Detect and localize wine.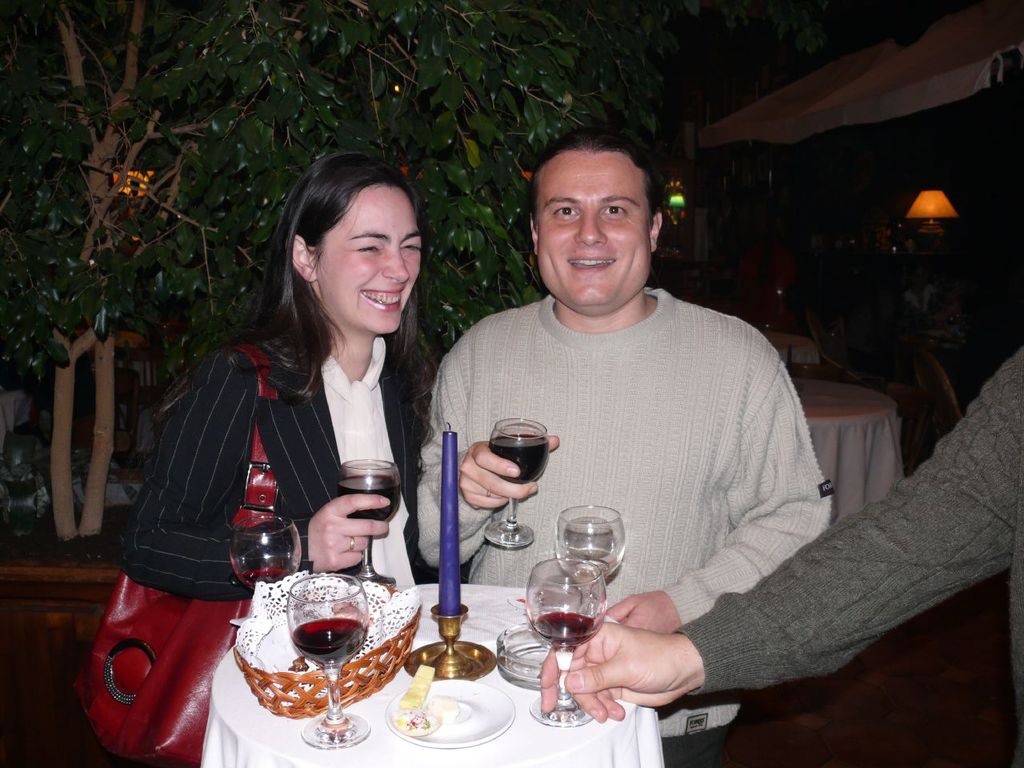
Localized at [x1=523, y1=606, x2=598, y2=652].
